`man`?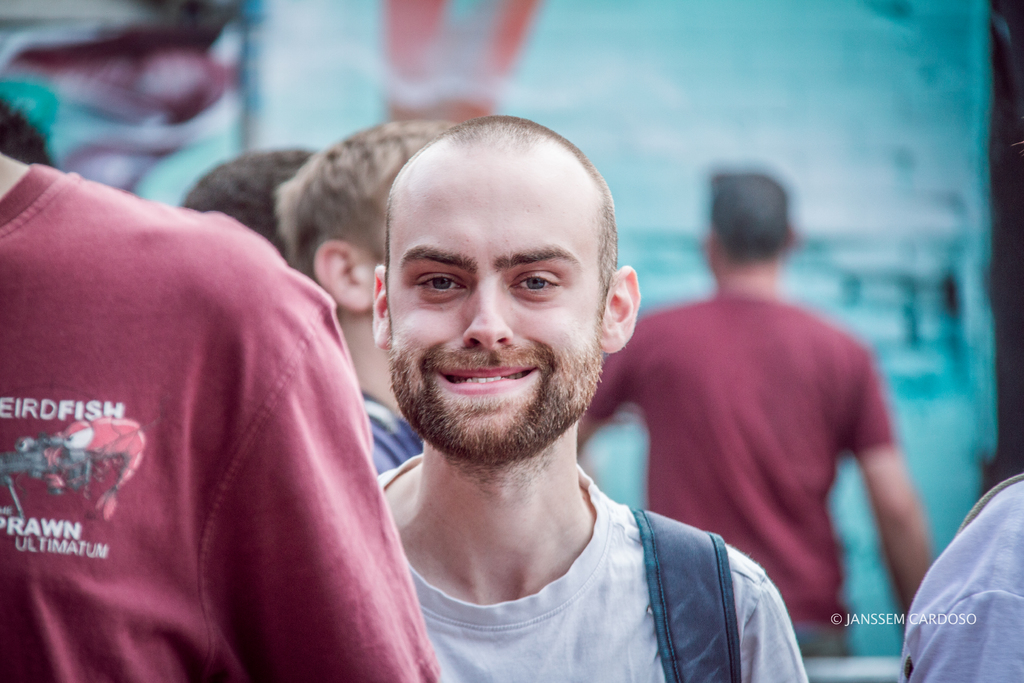
region(567, 164, 938, 659)
